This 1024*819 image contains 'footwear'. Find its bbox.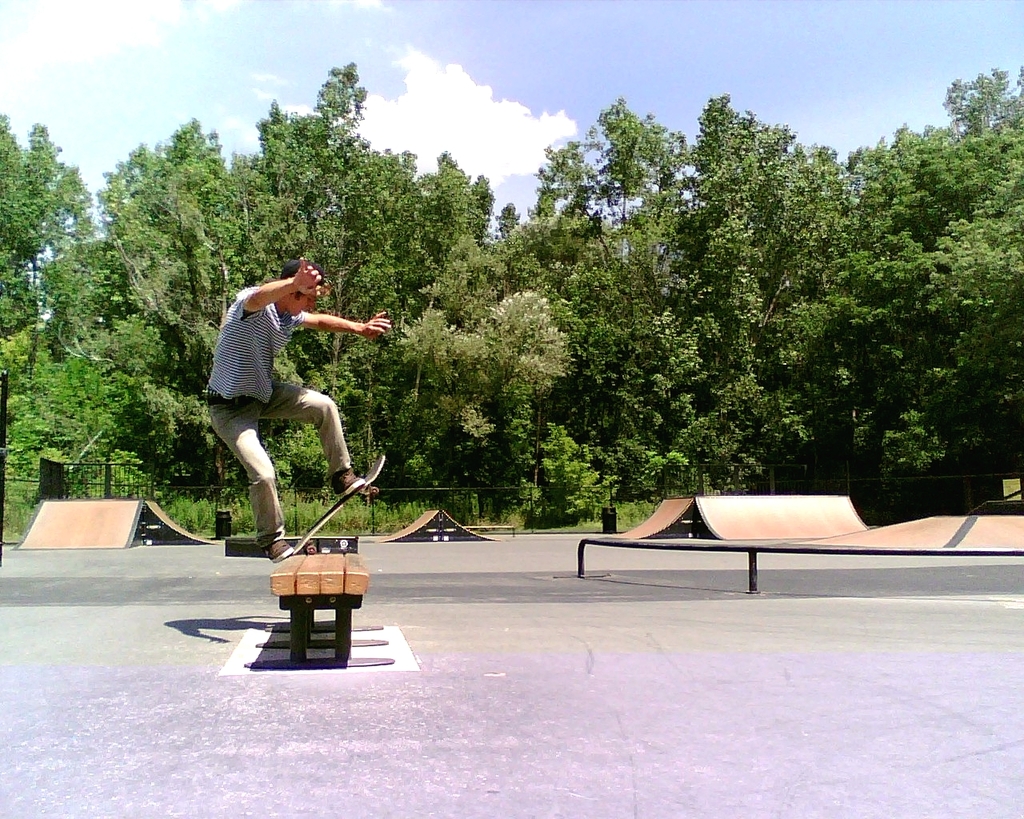
(left=262, top=537, right=294, bottom=565).
